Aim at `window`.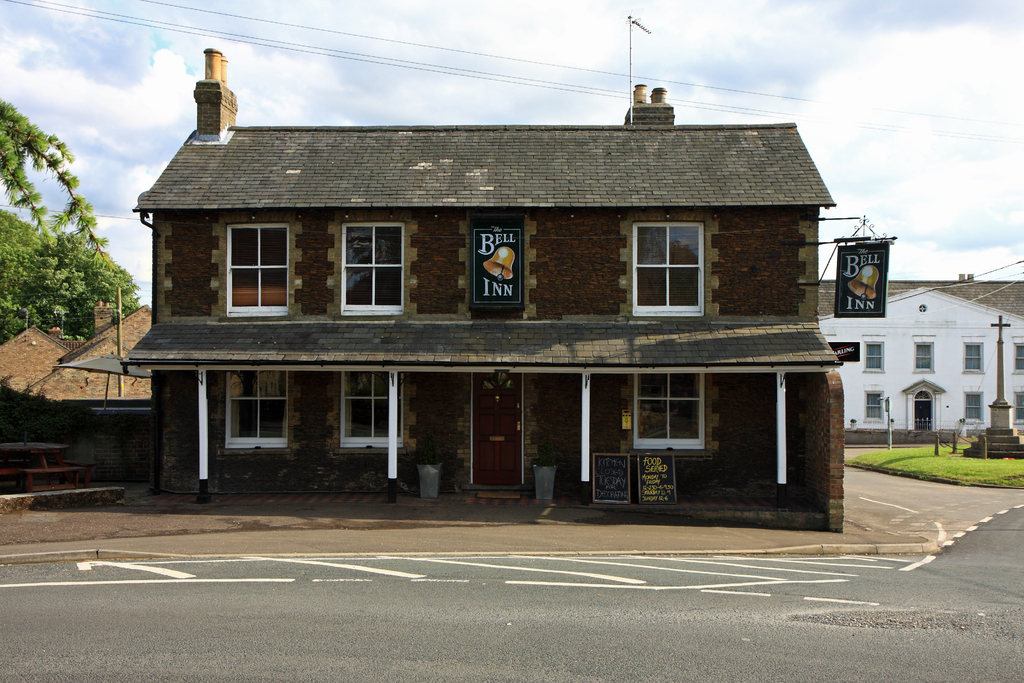
Aimed at bbox(962, 388, 983, 425).
